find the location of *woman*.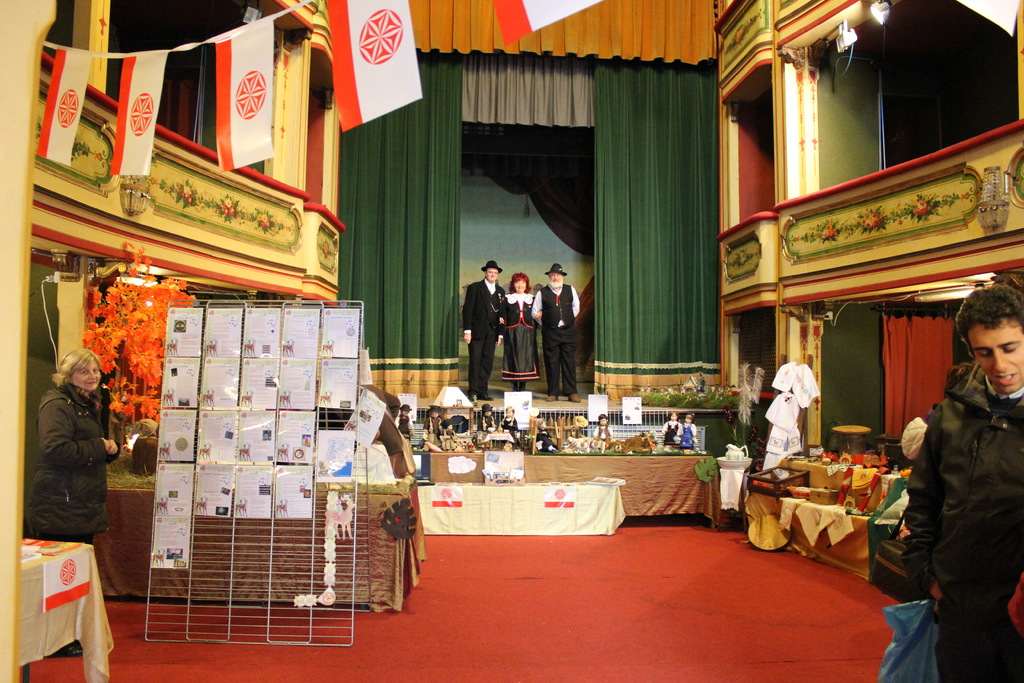
Location: x1=26 y1=330 x2=115 y2=583.
